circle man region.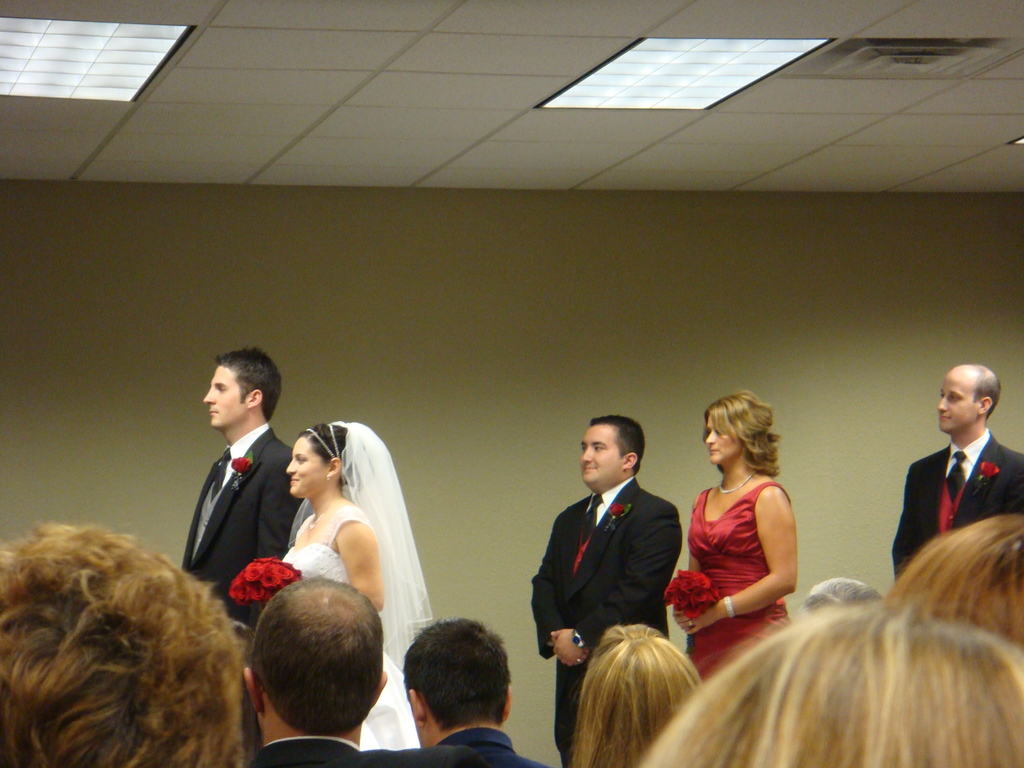
Region: x1=170, y1=346, x2=300, y2=652.
